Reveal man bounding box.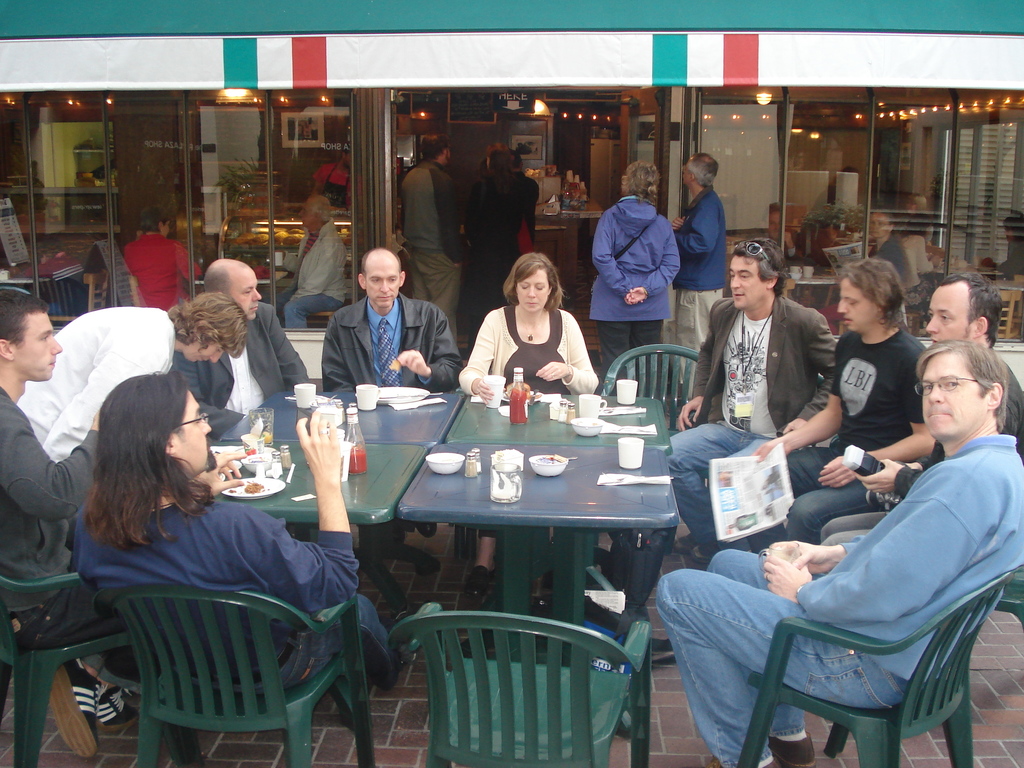
Revealed: [x1=0, y1=288, x2=97, y2=648].
